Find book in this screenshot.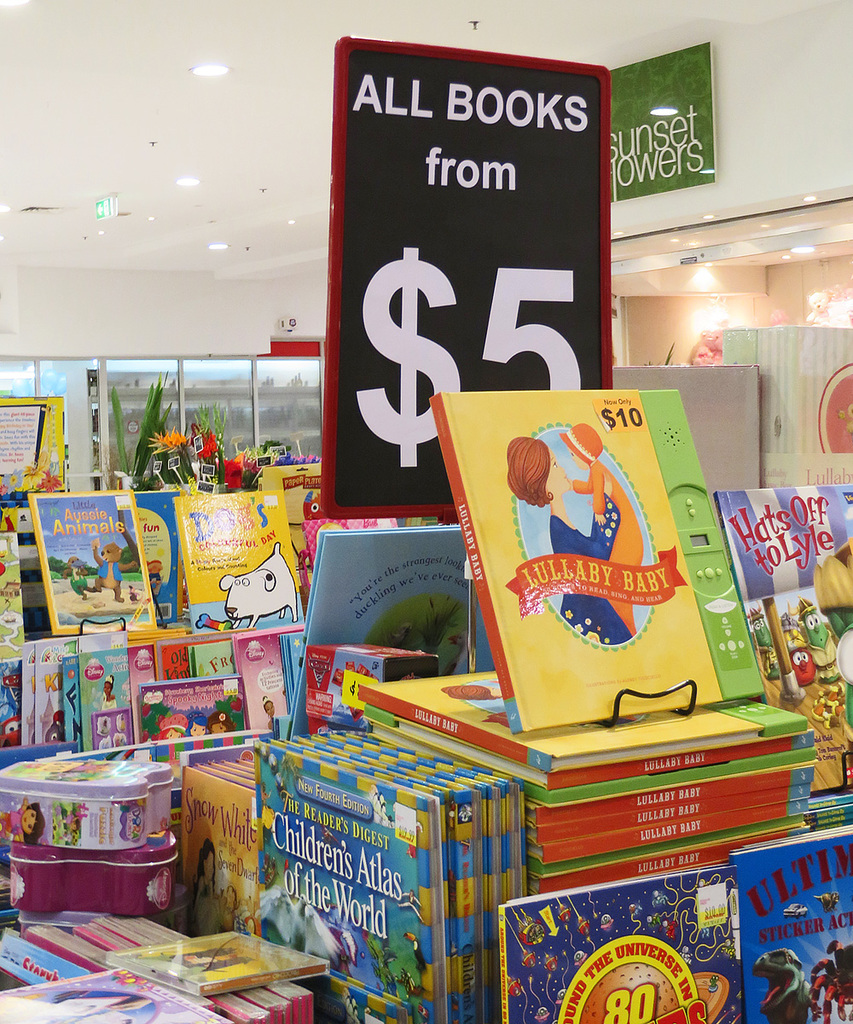
The bounding box for book is region(427, 377, 761, 732).
